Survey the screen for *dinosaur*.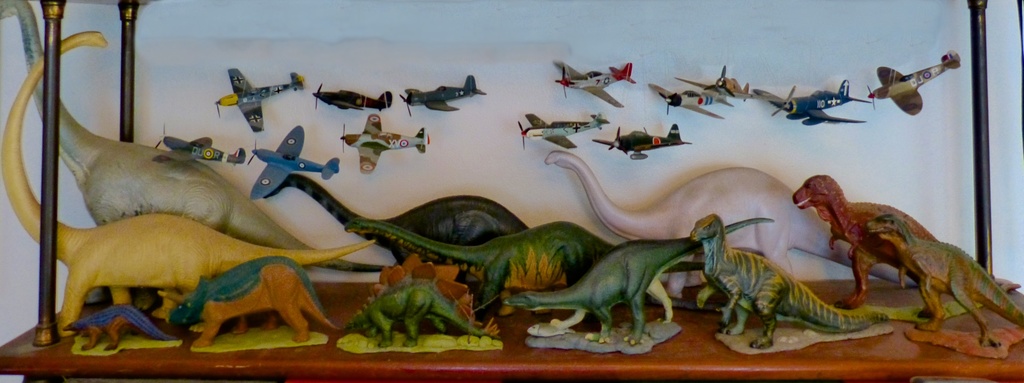
Survey found: <bbox>692, 213, 928, 350</bbox>.
